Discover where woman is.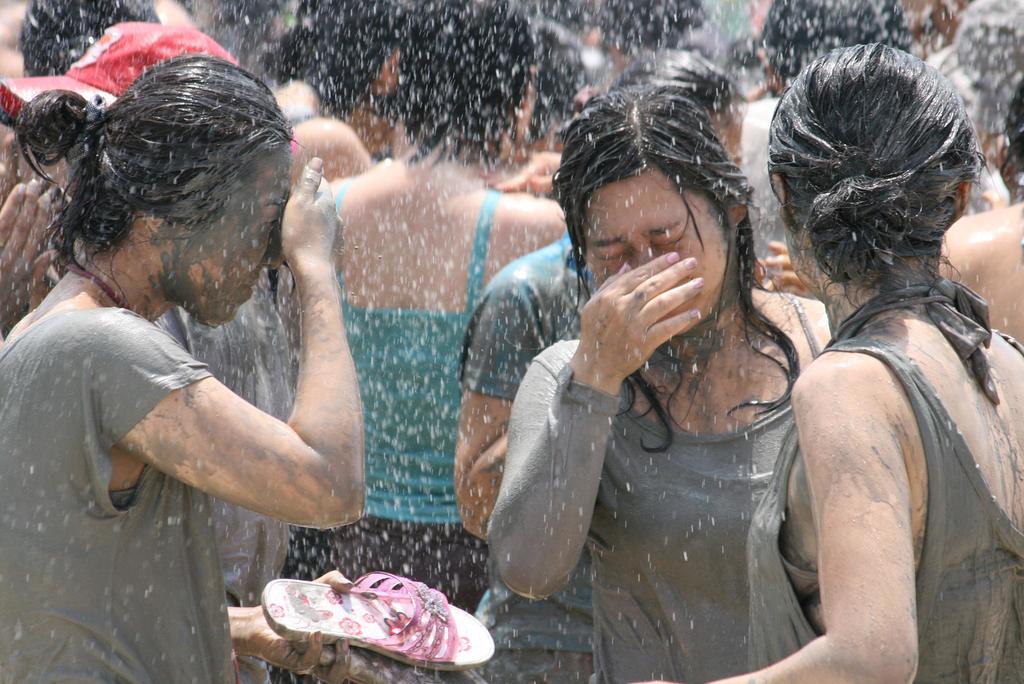
Discovered at <region>716, 40, 1023, 683</region>.
